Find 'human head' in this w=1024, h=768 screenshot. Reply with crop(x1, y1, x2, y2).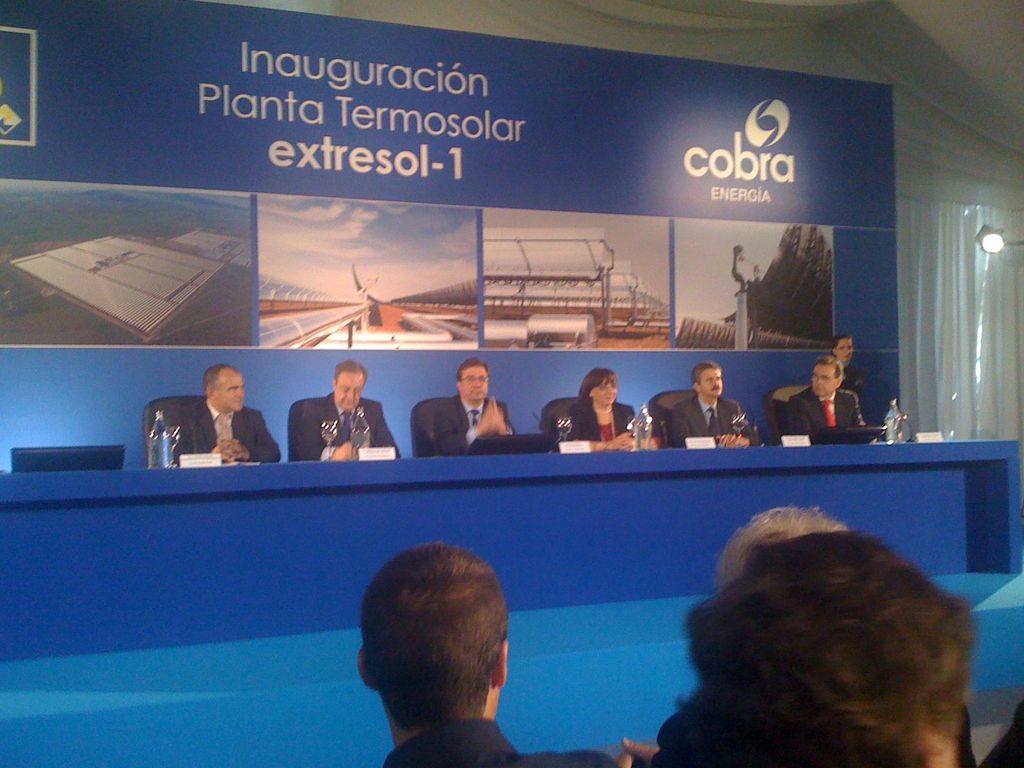
crop(833, 336, 856, 362).
